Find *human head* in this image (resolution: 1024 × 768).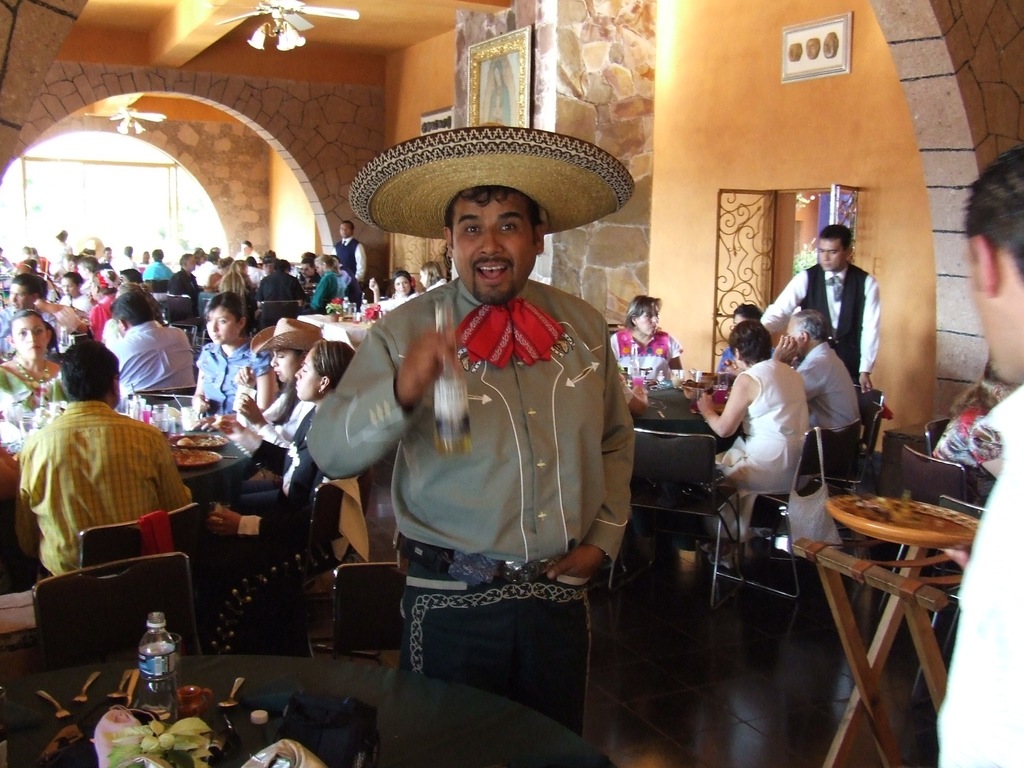
151 249 161 263.
